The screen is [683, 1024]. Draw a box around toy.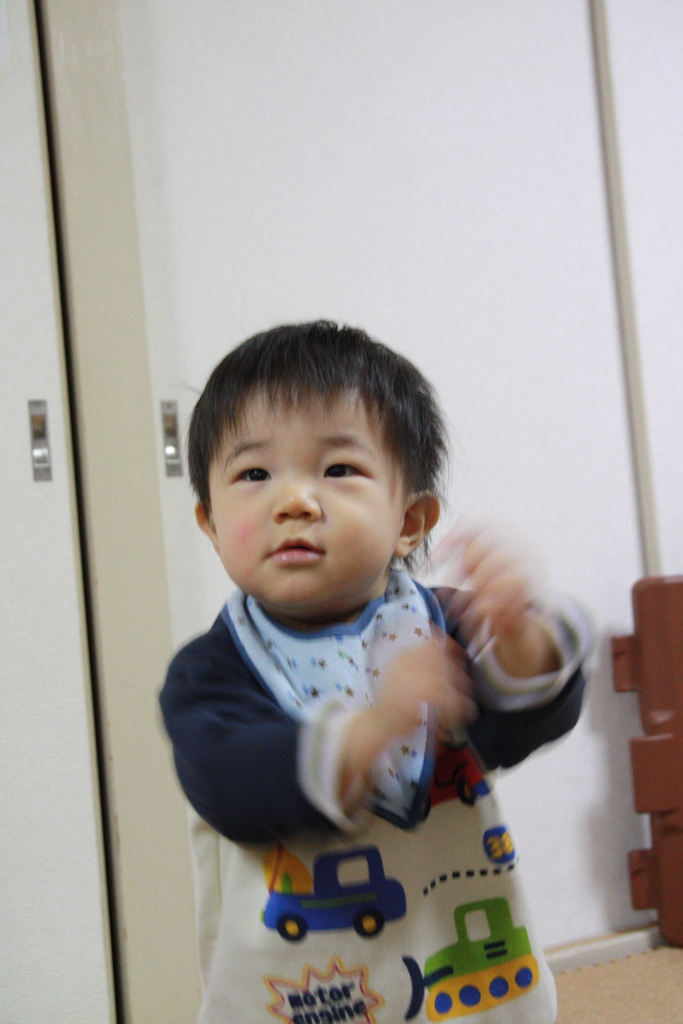
{"left": 251, "top": 834, "right": 415, "bottom": 958}.
